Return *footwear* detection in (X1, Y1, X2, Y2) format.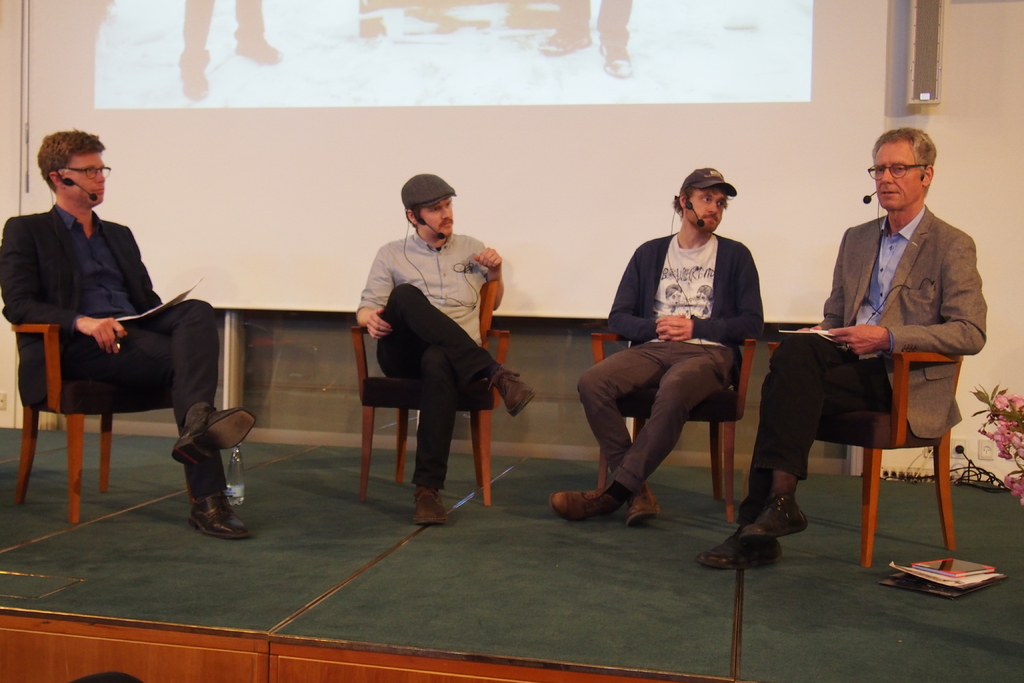
(693, 525, 783, 568).
